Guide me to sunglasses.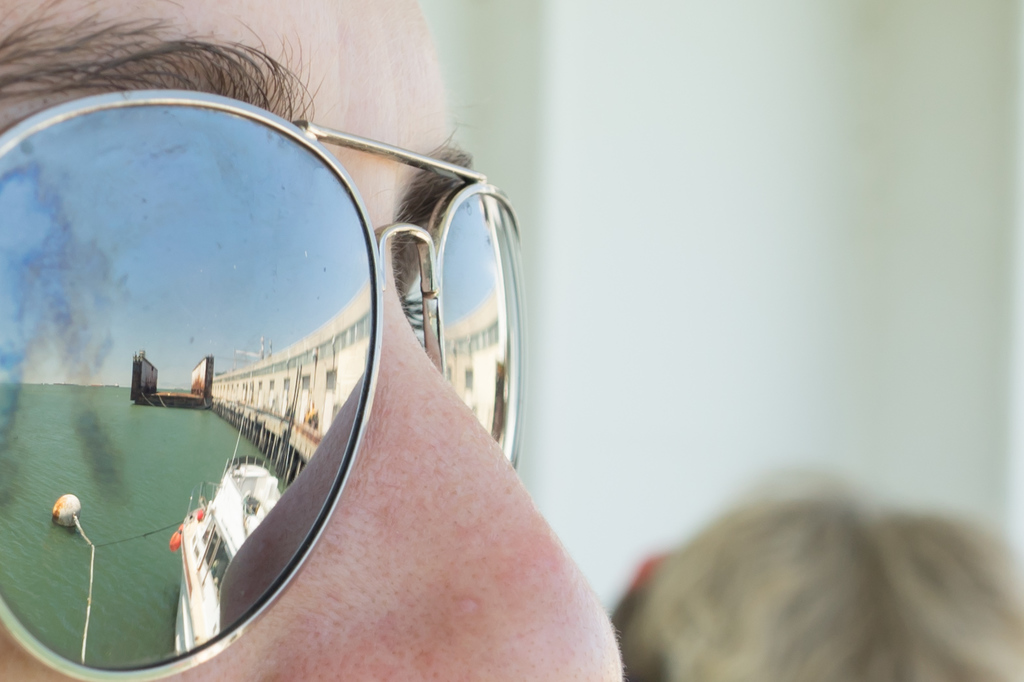
Guidance: {"x1": 0, "y1": 93, "x2": 525, "y2": 681}.
